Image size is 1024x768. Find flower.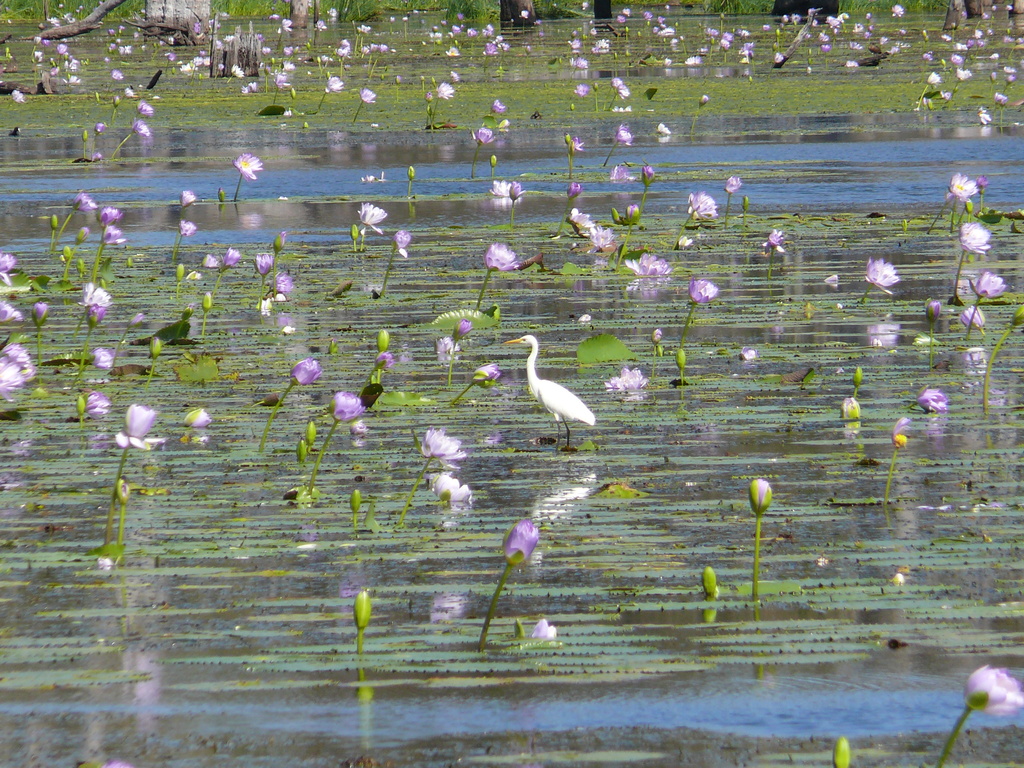
left=623, top=255, right=673, bottom=276.
